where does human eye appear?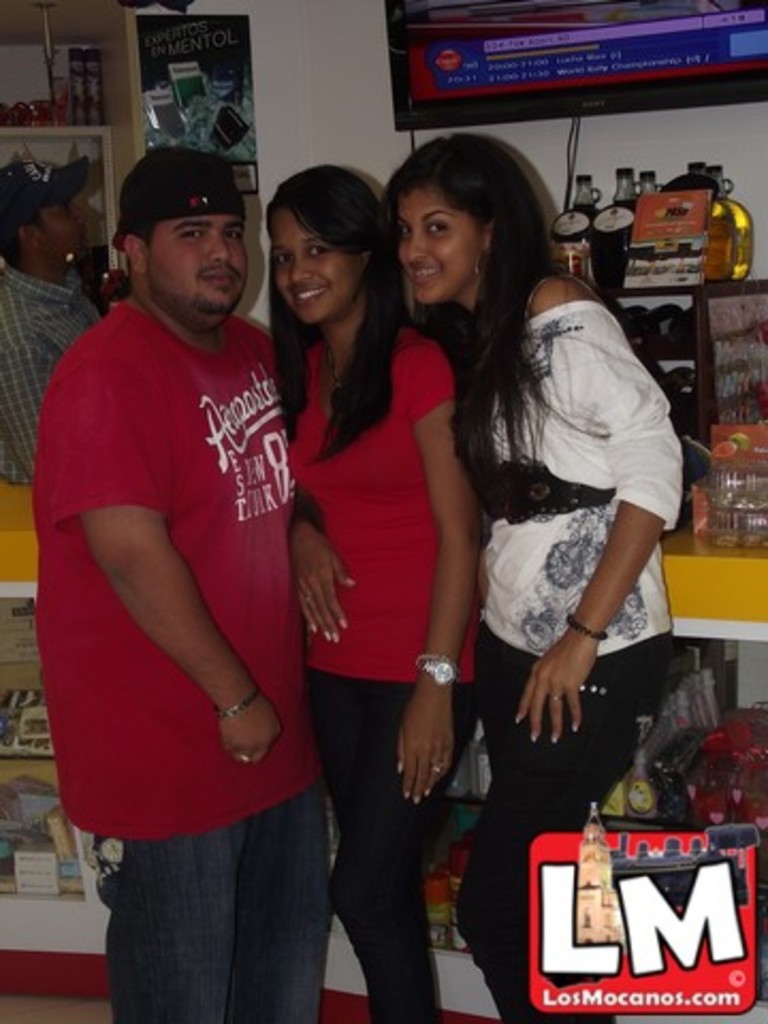
Appears at left=427, top=213, right=446, bottom=237.
